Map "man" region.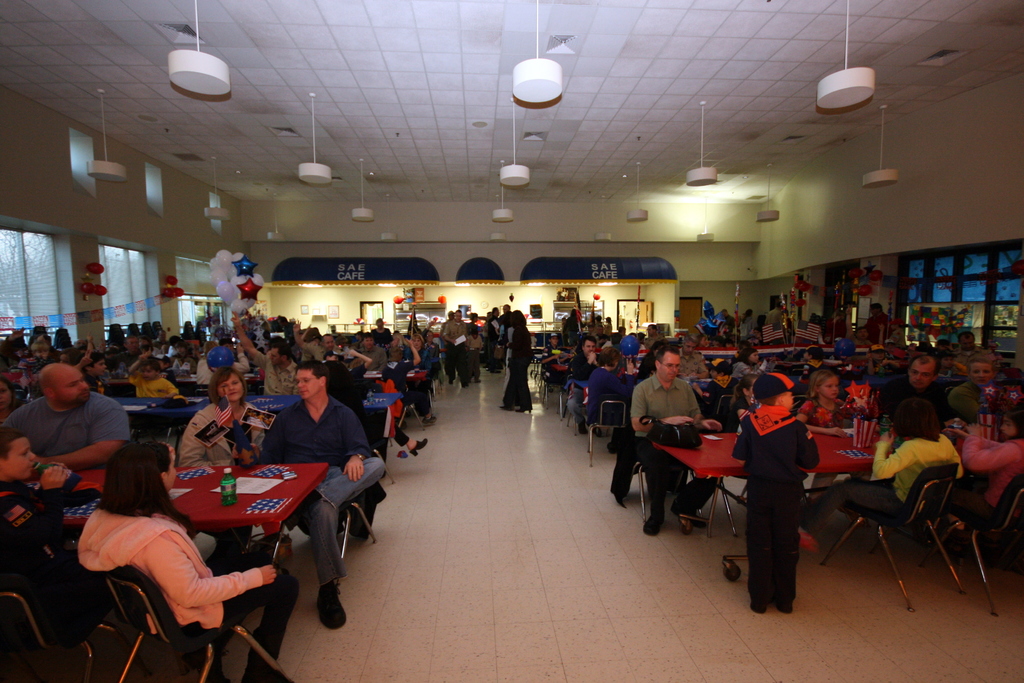
Mapped to [0,361,136,460].
